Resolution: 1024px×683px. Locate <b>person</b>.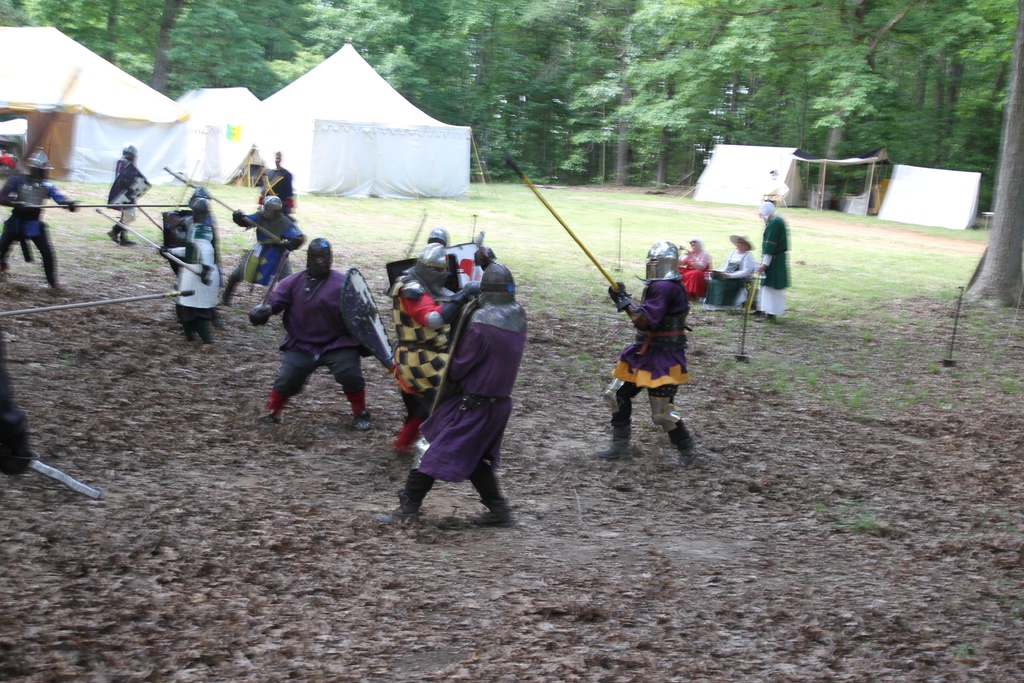
box=[611, 252, 703, 469].
